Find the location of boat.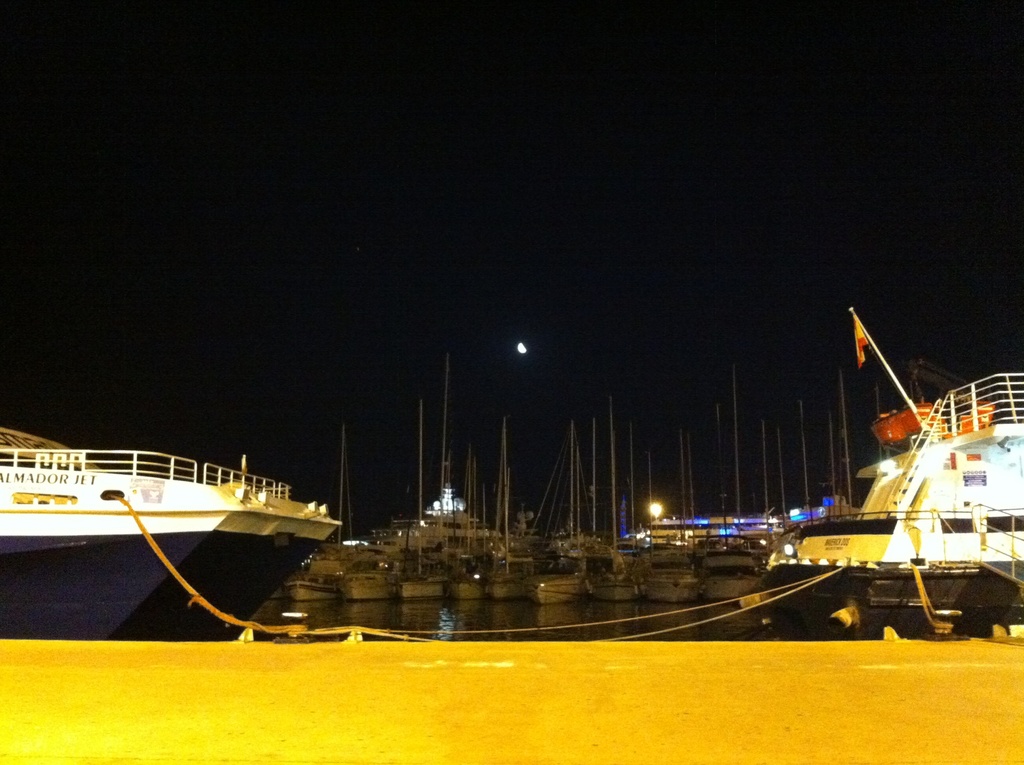
Location: [650, 570, 703, 604].
